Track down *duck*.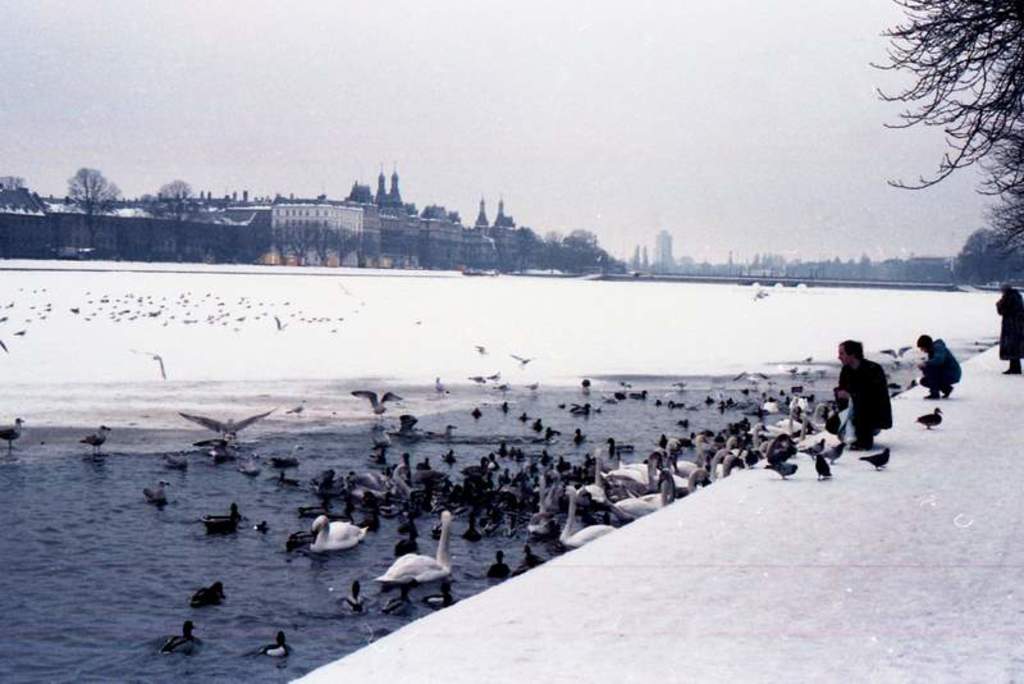
Tracked to (0, 411, 24, 448).
